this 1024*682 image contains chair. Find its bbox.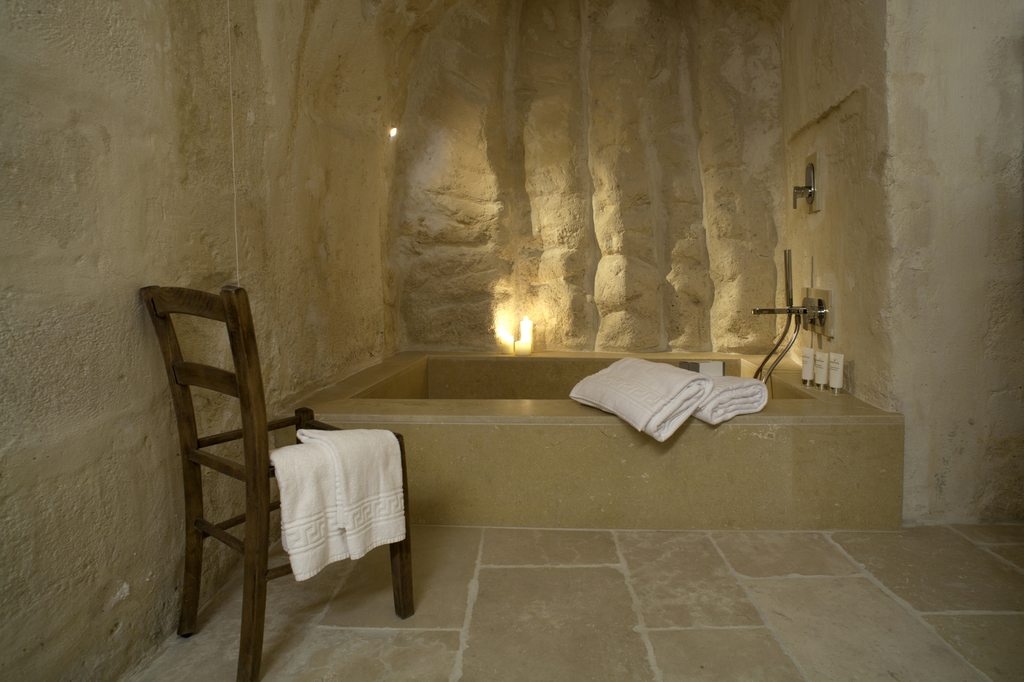
(x1=143, y1=251, x2=296, y2=655).
